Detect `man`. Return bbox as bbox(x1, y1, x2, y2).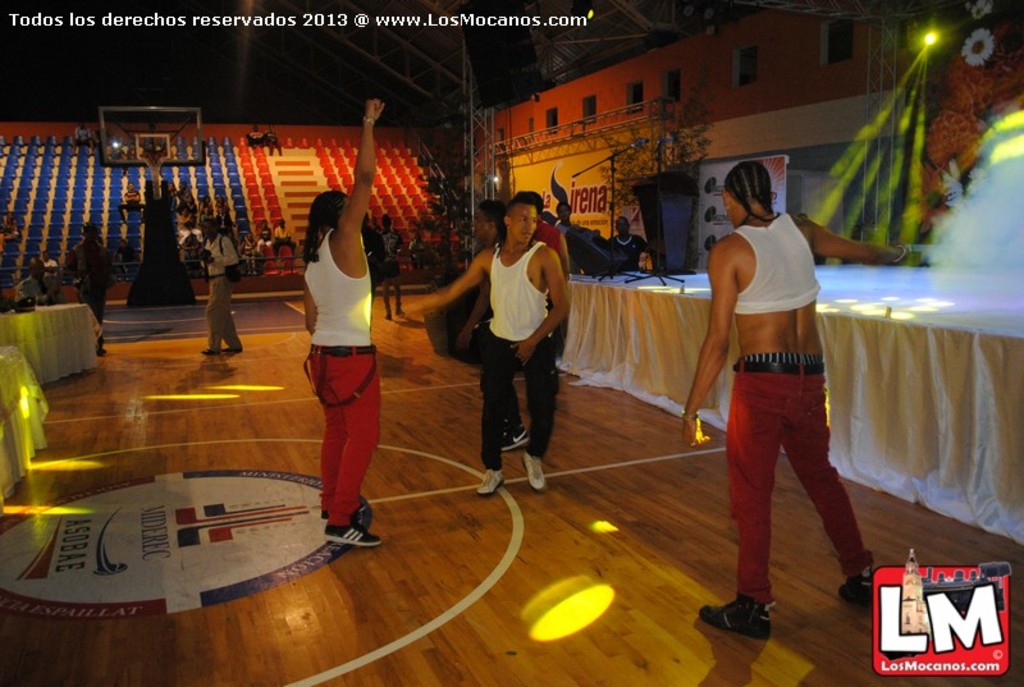
bbox(0, 288, 36, 313).
